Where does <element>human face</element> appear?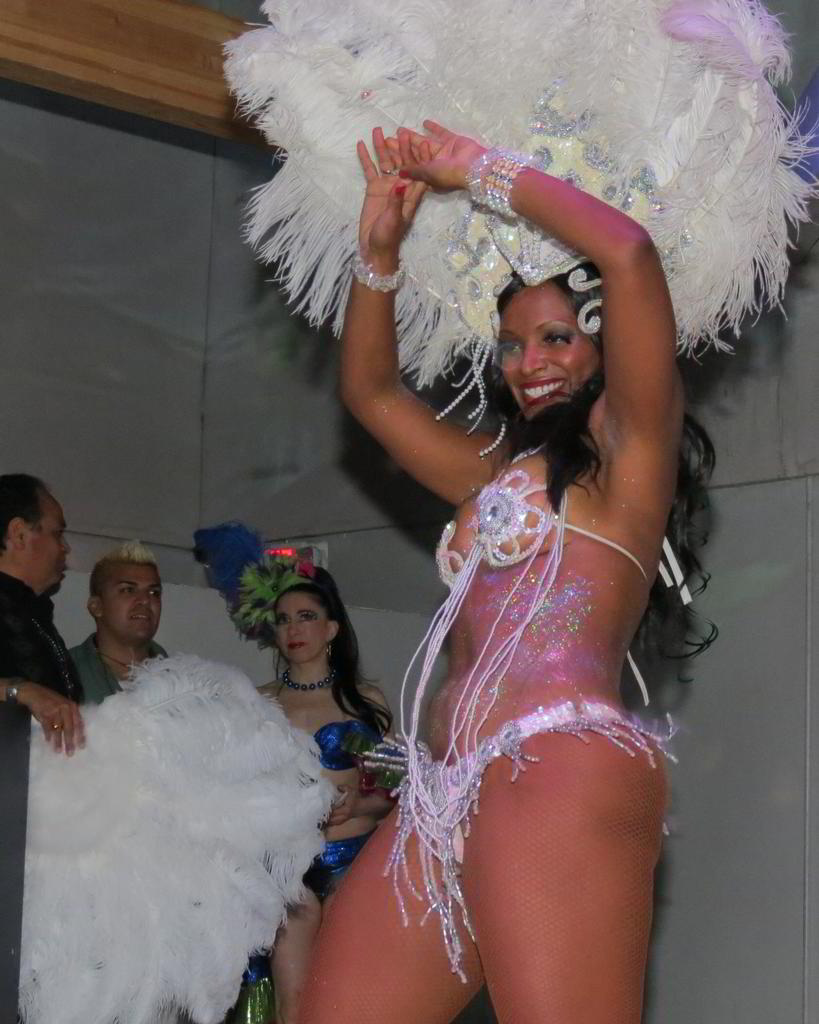
Appears at (x1=106, y1=564, x2=160, y2=643).
